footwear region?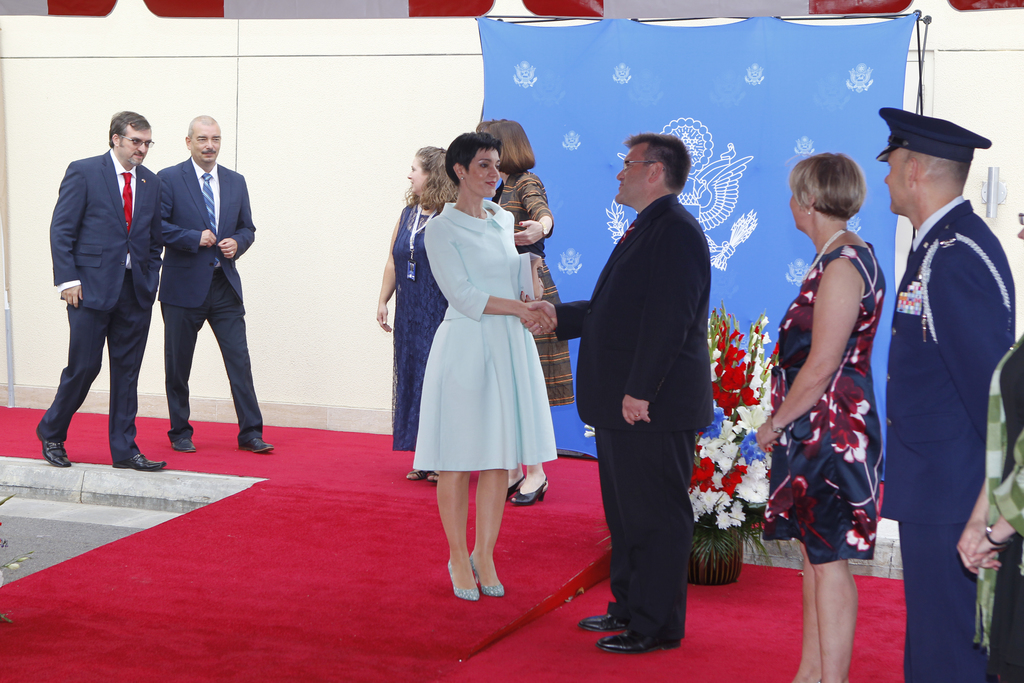
bbox=(407, 466, 428, 488)
